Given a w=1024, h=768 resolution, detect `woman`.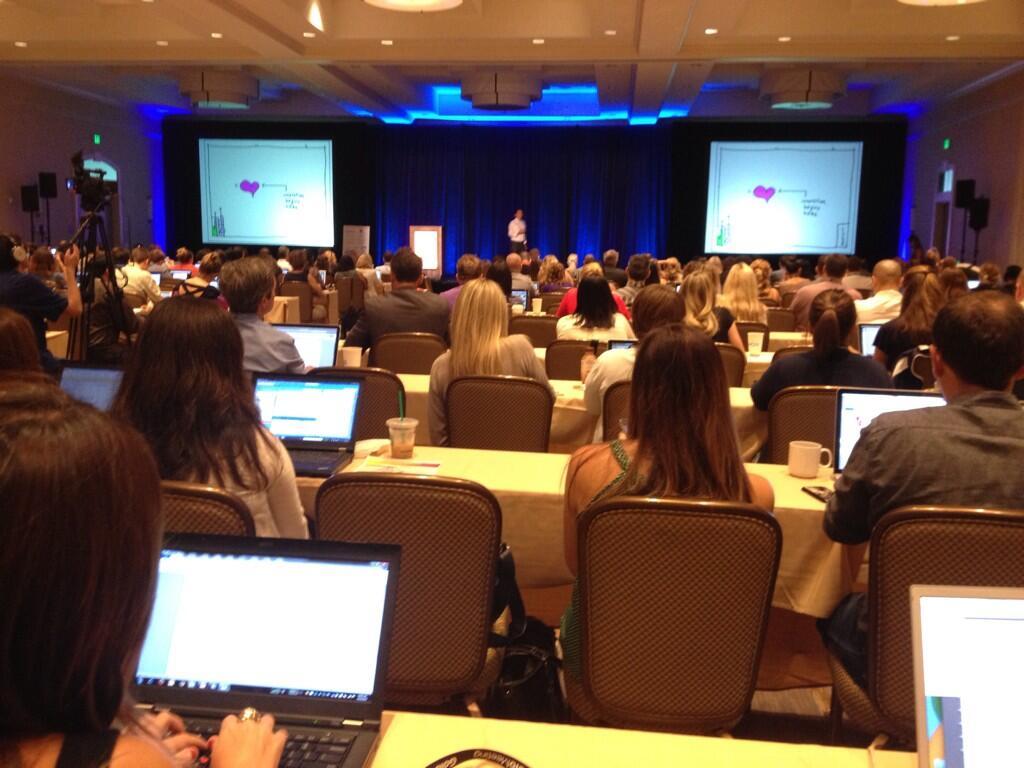
870 268 943 388.
